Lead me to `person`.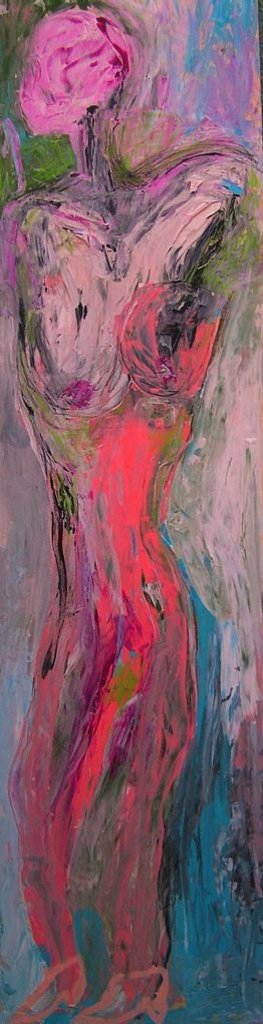
Lead to left=6, top=116, right=240, bottom=1006.
